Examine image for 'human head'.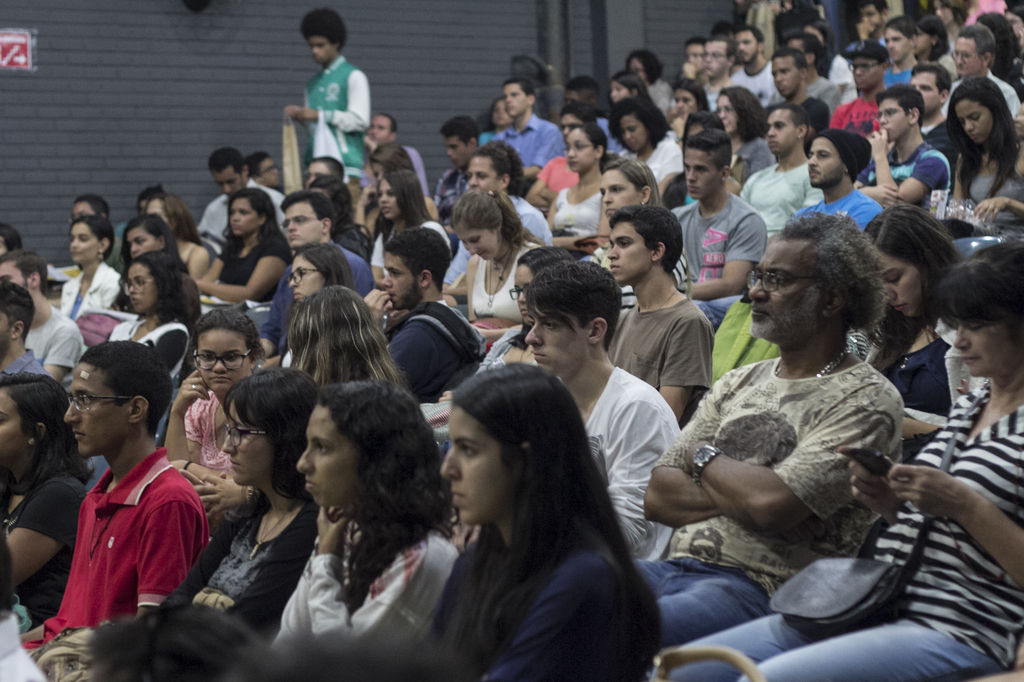
Examination result: locate(144, 194, 183, 235).
